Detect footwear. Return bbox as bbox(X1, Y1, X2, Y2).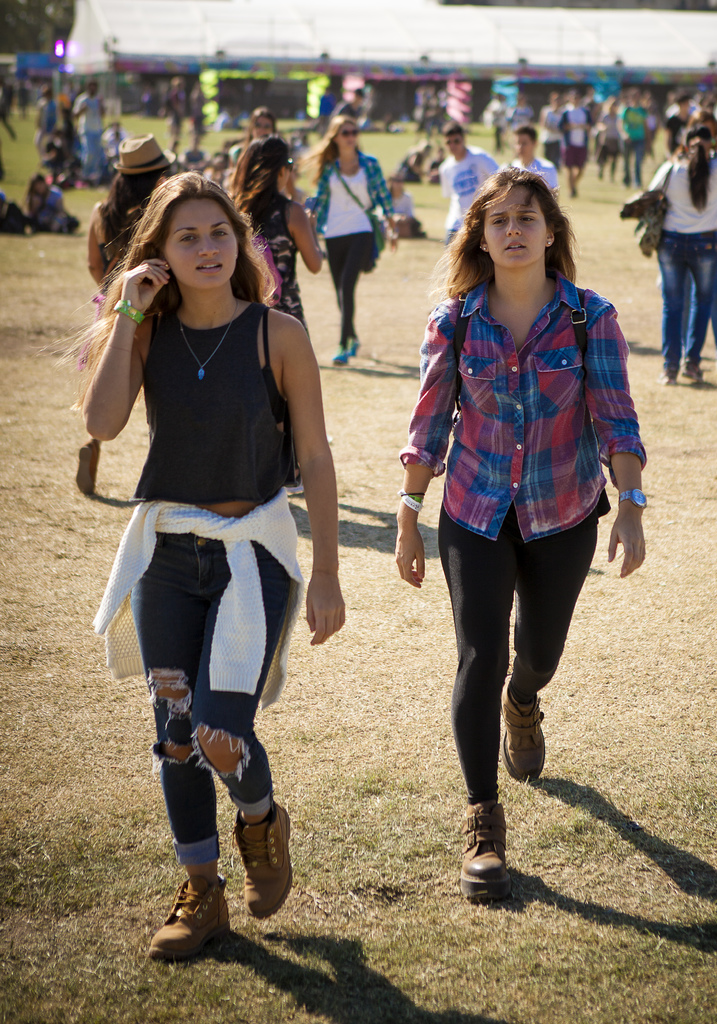
bbox(494, 672, 551, 786).
